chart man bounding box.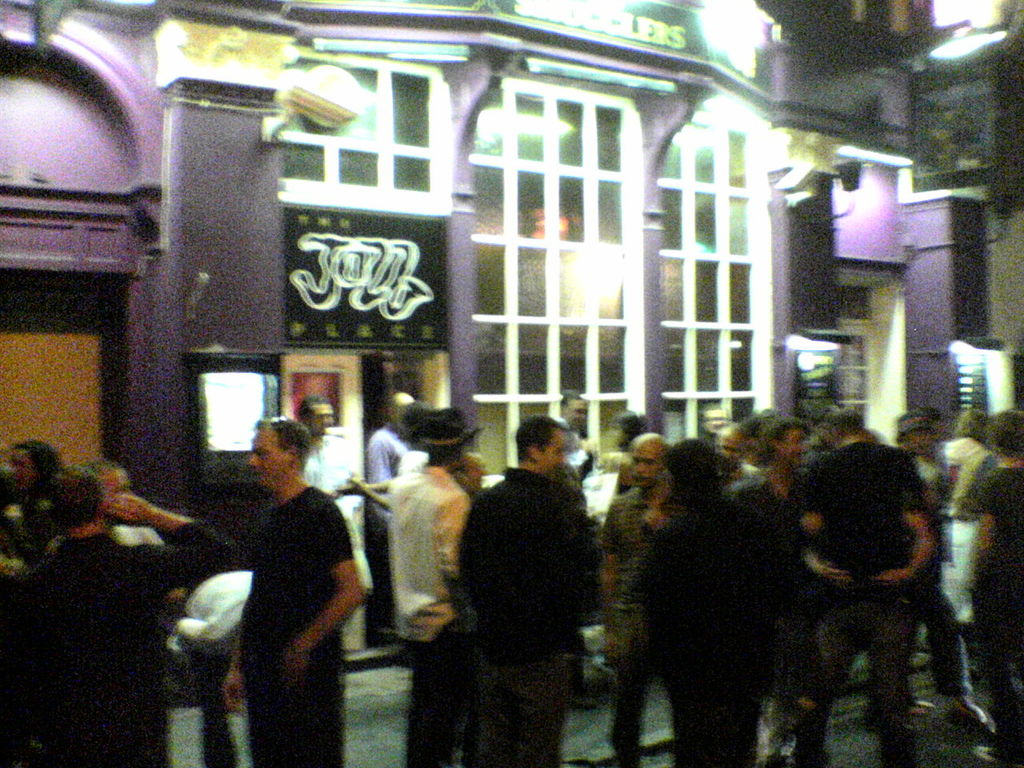
Charted: <bbox>184, 402, 355, 754</bbox>.
